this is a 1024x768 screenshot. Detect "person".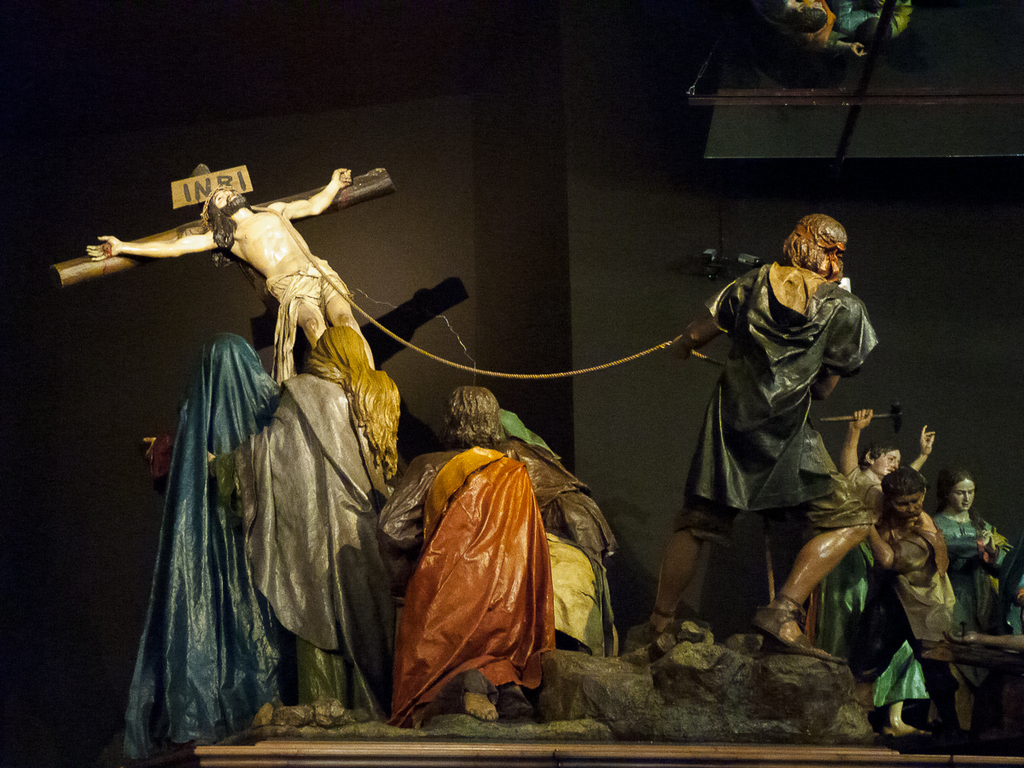
[x1=123, y1=332, x2=279, y2=761].
